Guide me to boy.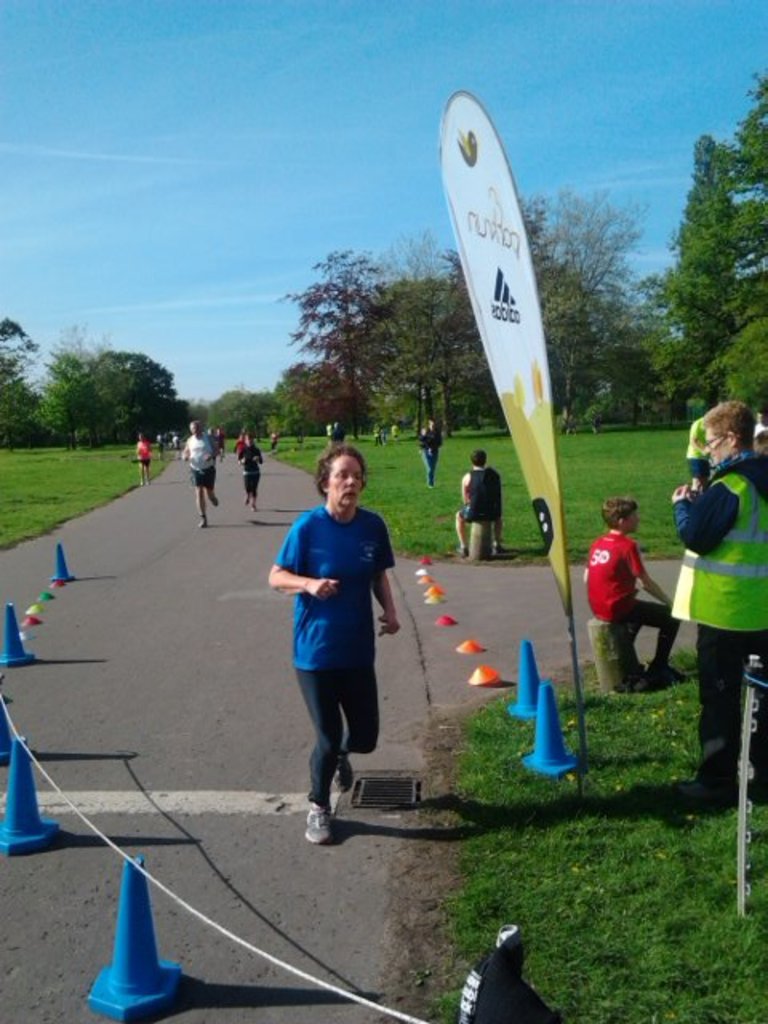
Guidance: detection(571, 478, 696, 688).
